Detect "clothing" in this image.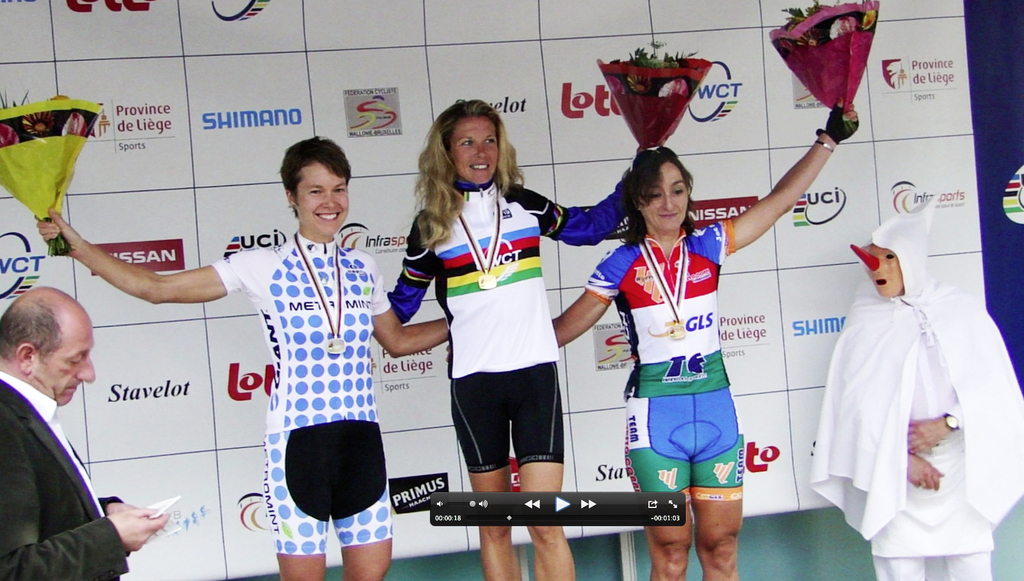
Detection: [x1=212, y1=227, x2=392, y2=553].
